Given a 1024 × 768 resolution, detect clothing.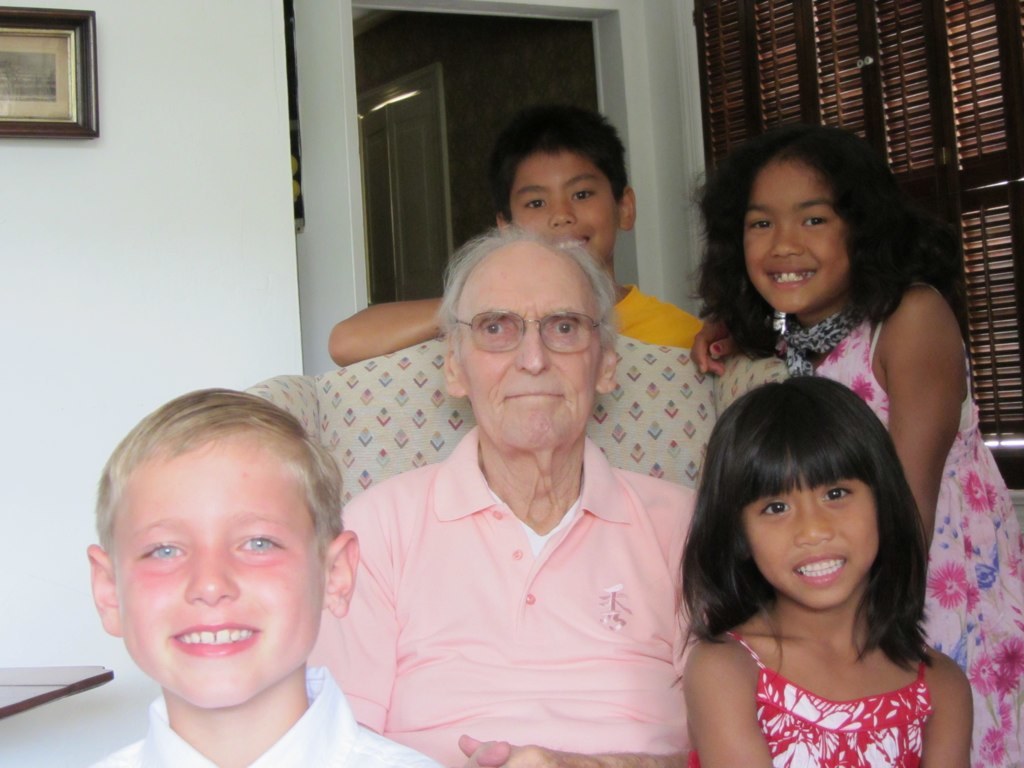
locate(328, 371, 707, 750).
